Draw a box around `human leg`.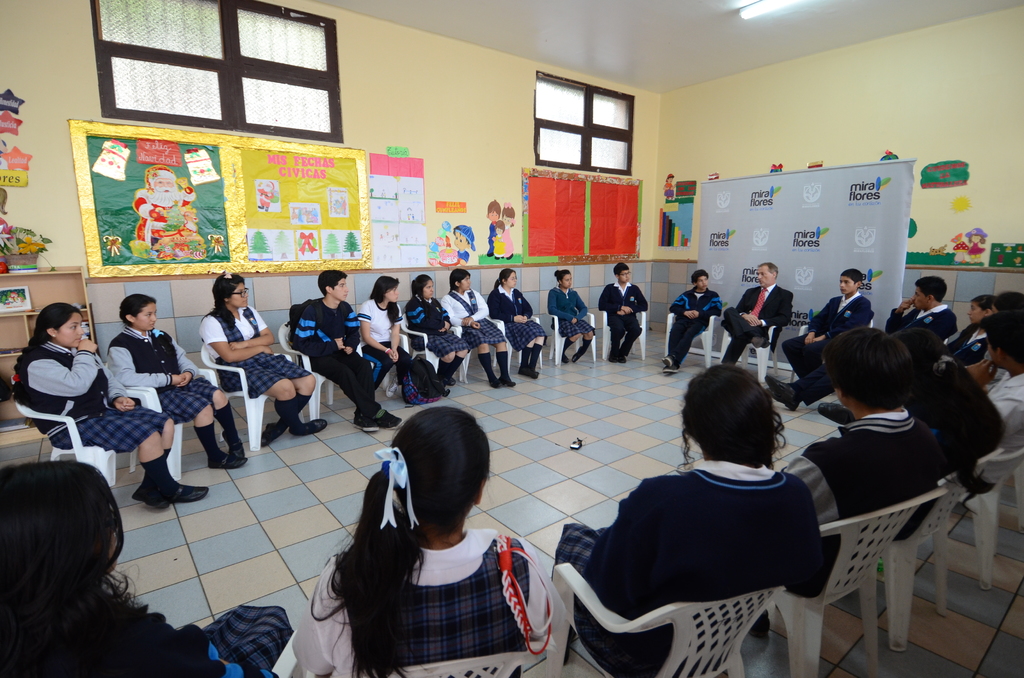
(left=438, top=328, right=467, bottom=376).
